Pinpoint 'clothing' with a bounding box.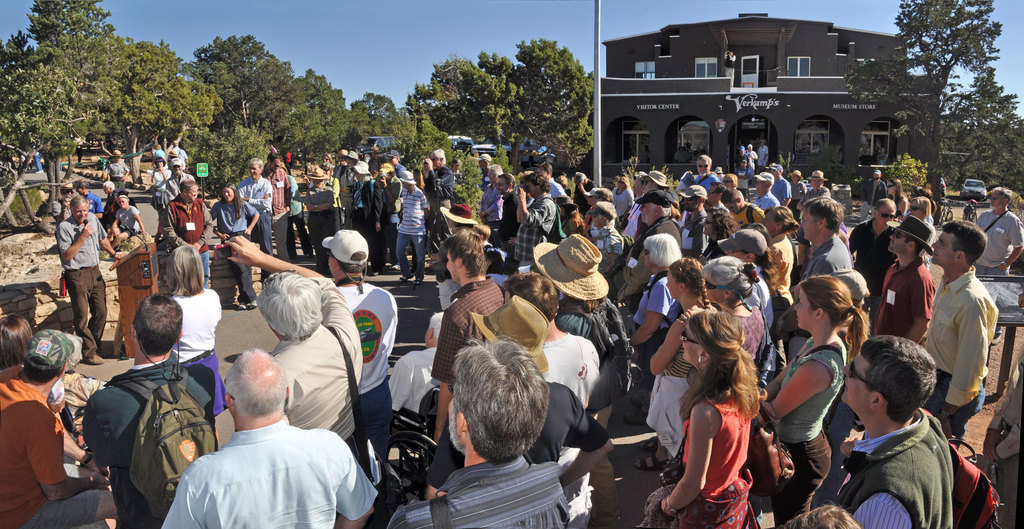
pyautogui.locateOnScreen(868, 256, 936, 343).
